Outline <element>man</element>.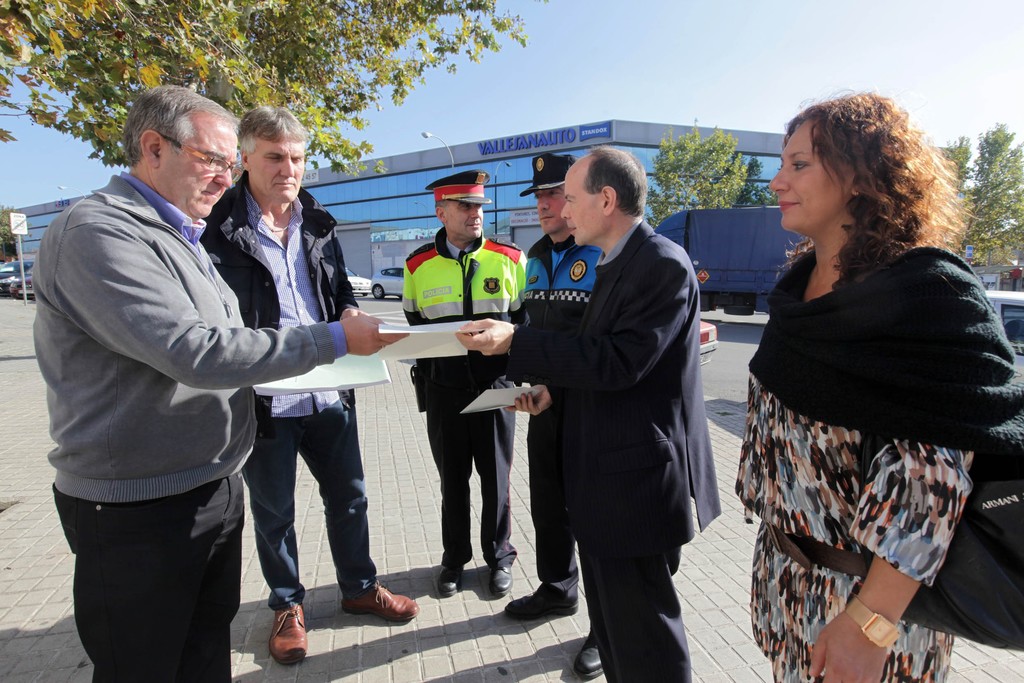
Outline: crop(29, 81, 410, 682).
